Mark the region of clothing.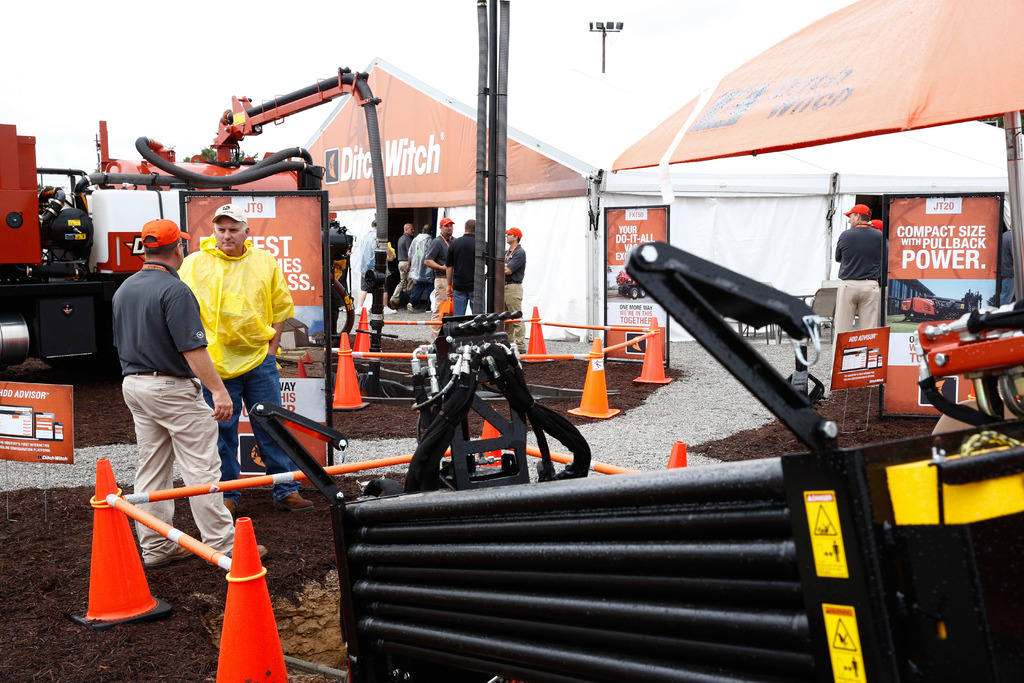
Region: bbox=[504, 244, 525, 352].
